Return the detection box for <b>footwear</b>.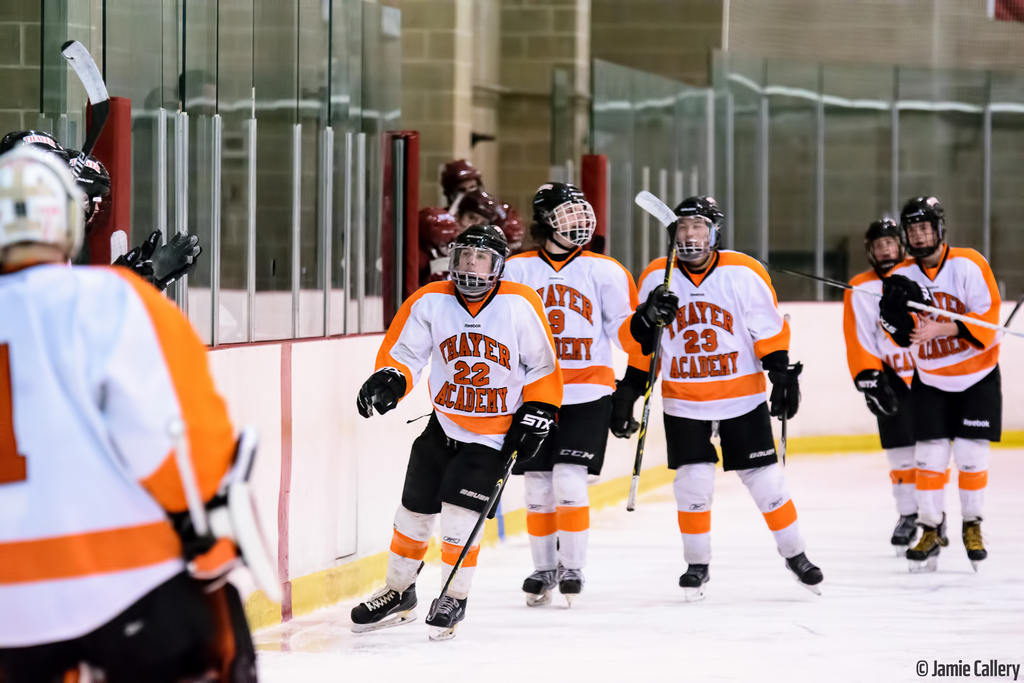
detection(676, 562, 712, 604).
